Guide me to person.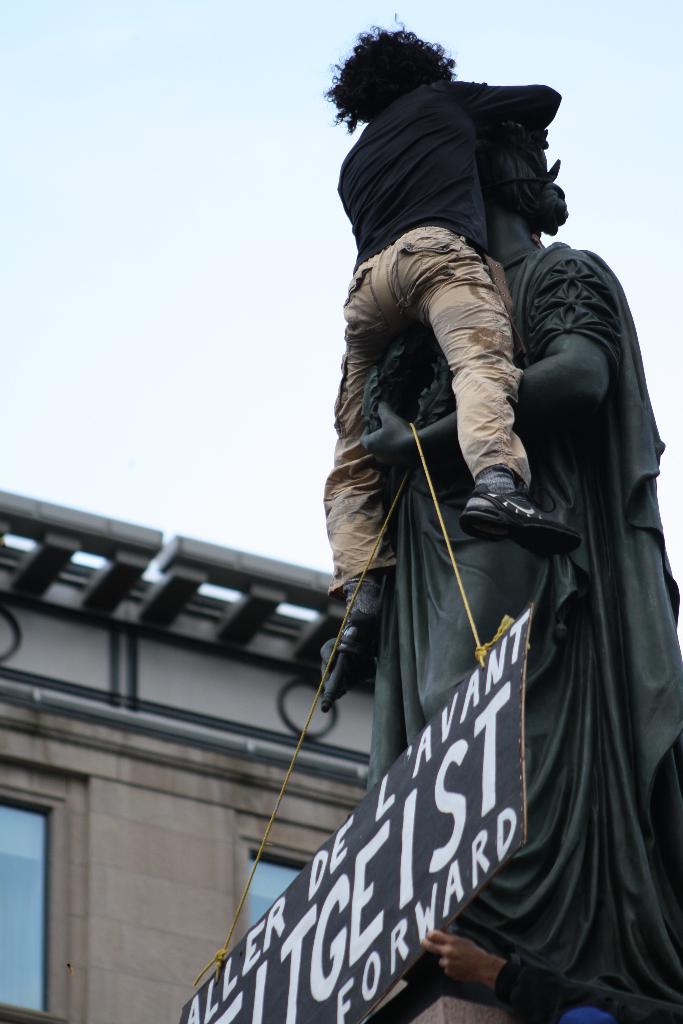
Guidance: <region>420, 921, 682, 1023</region>.
